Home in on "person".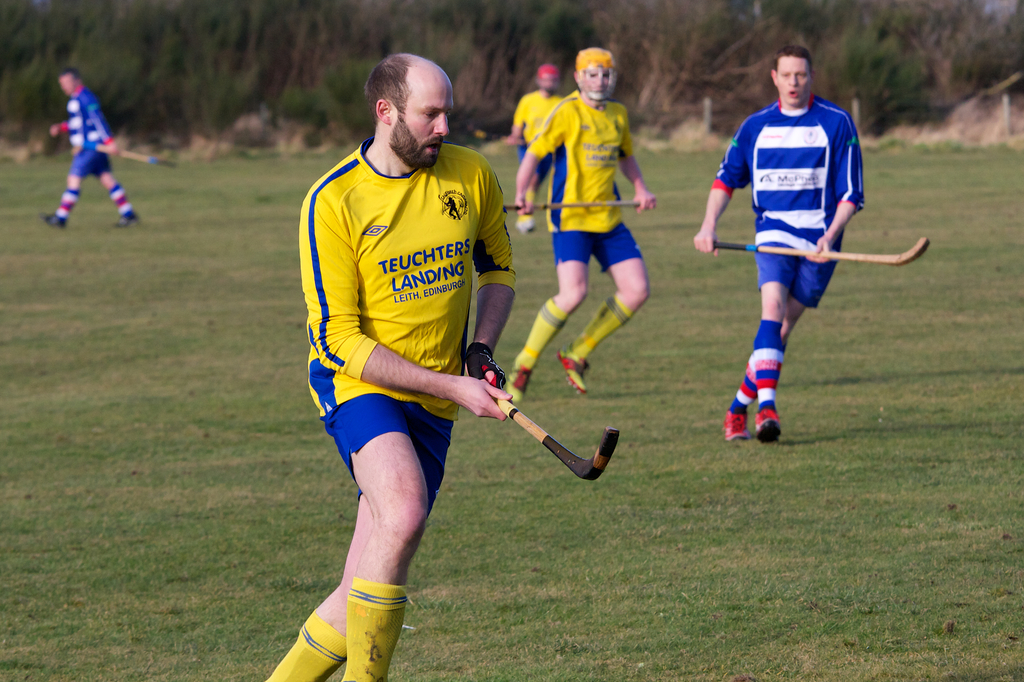
Homed in at detection(689, 49, 872, 435).
